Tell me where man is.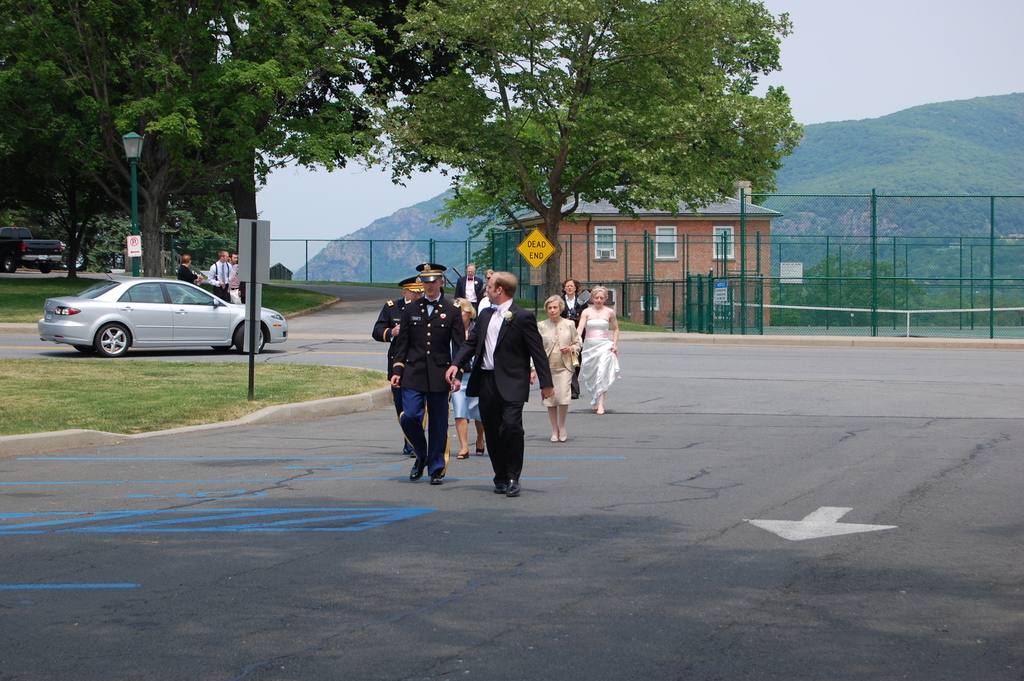
man is at bbox=(455, 261, 483, 315).
